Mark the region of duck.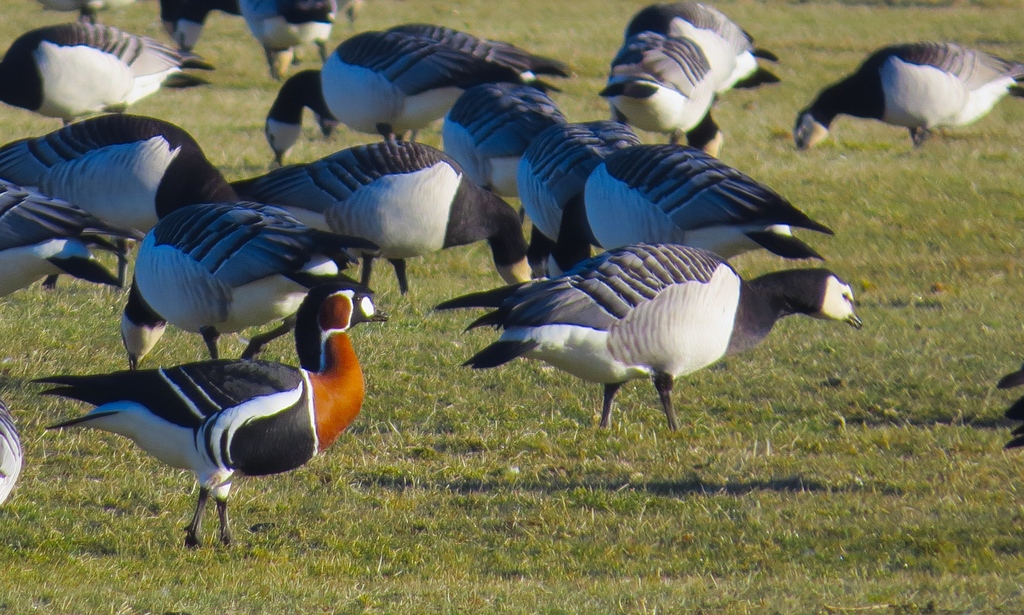
Region: l=163, t=0, r=351, b=87.
